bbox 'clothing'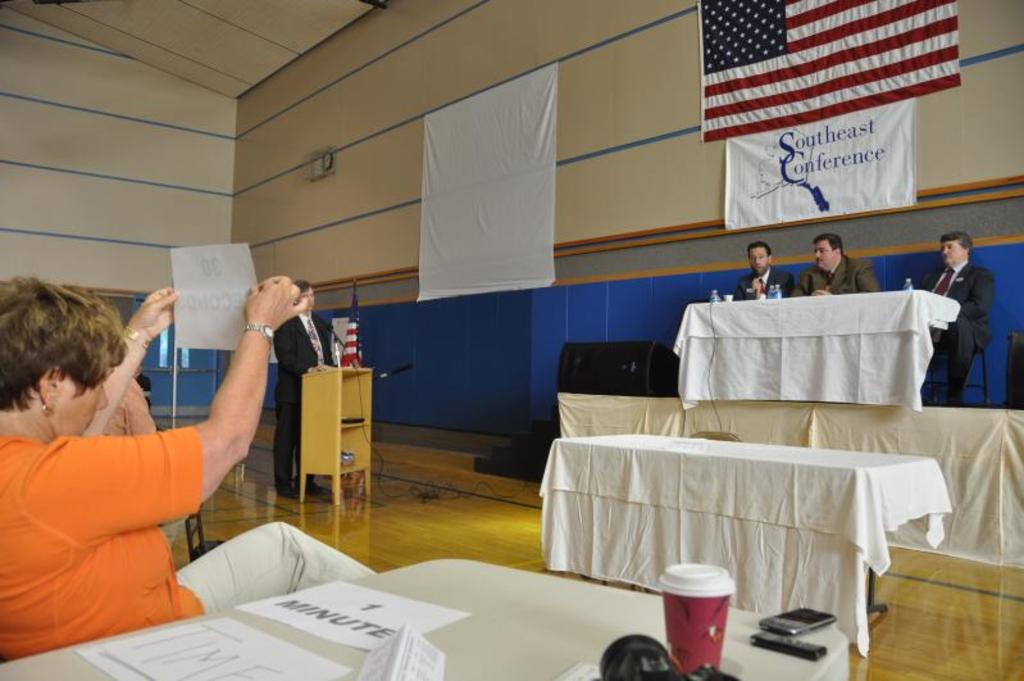
{"x1": 925, "y1": 258, "x2": 996, "y2": 405}
